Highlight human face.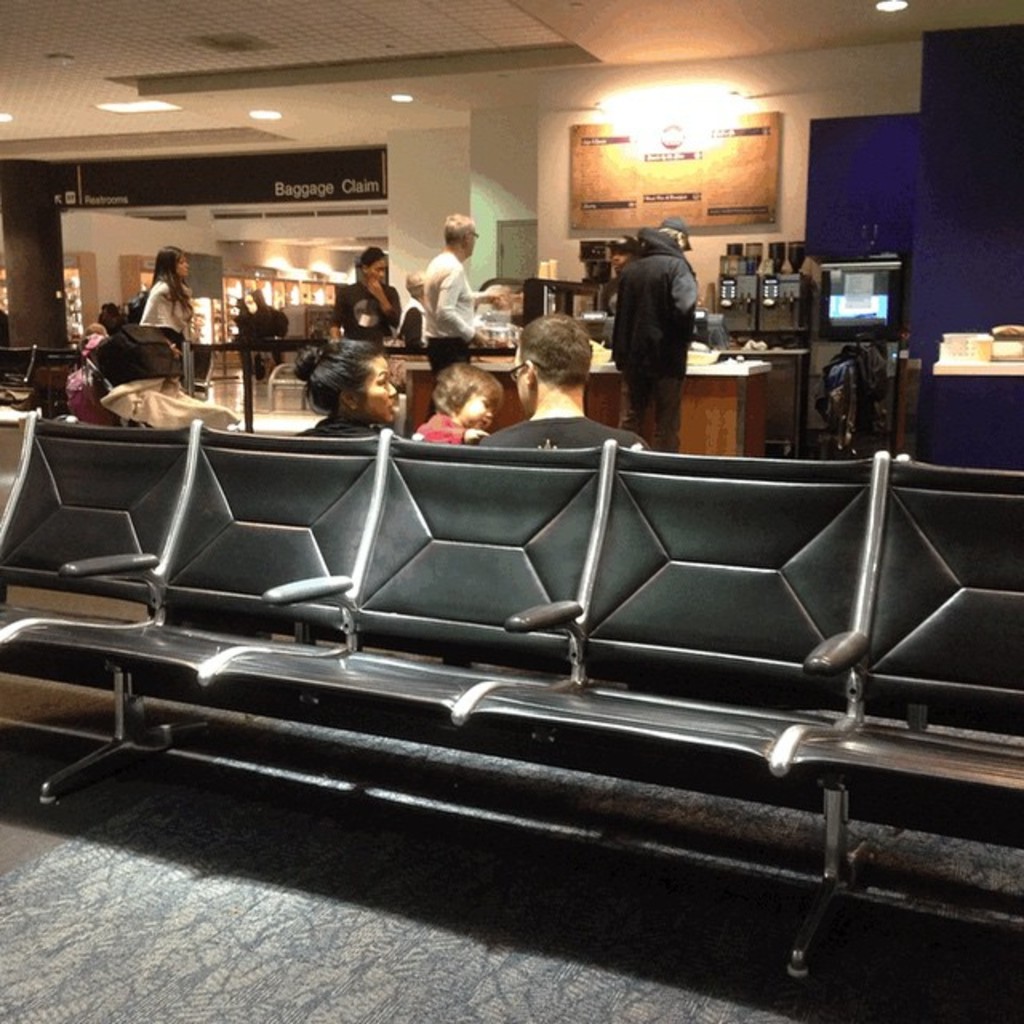
Highlighted region: region(613, 254, 630, 269).
